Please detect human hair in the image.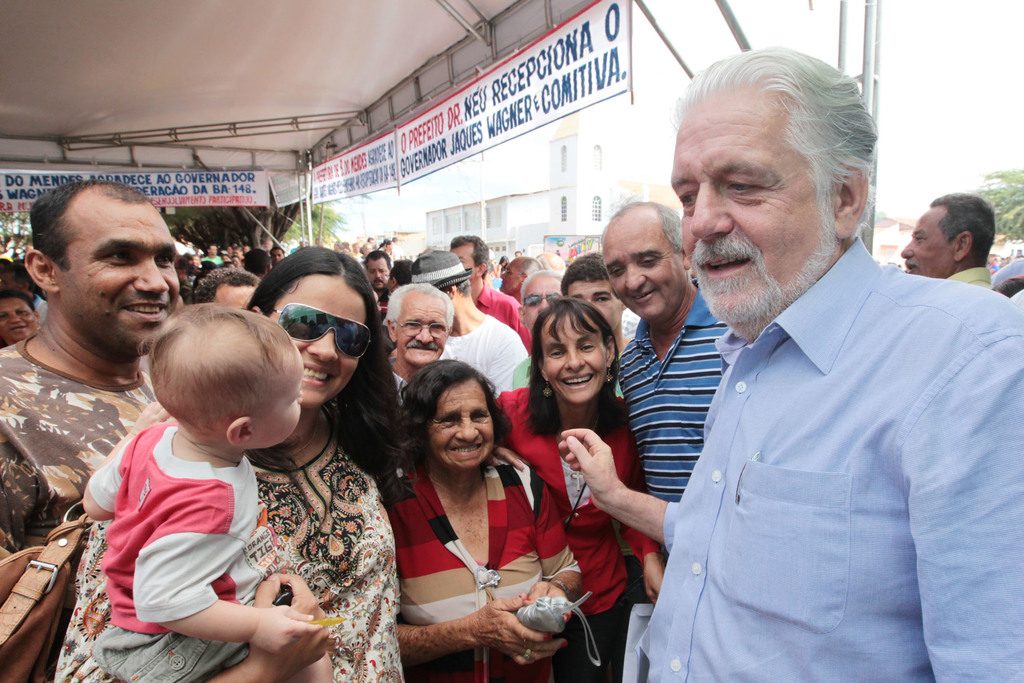
Rect(563, 251, 609, 293).
